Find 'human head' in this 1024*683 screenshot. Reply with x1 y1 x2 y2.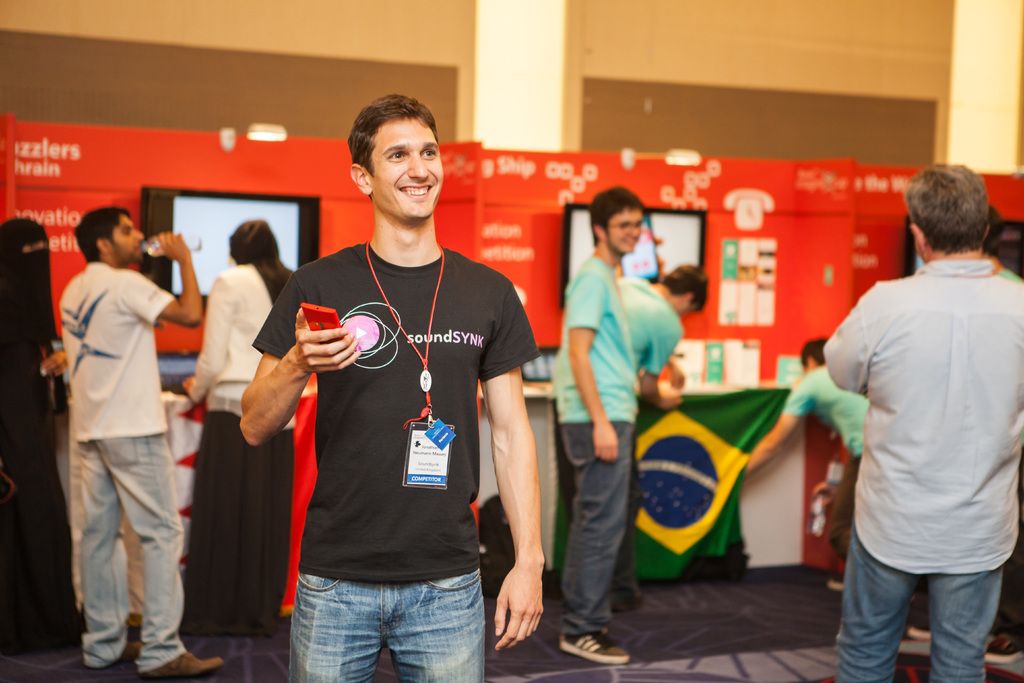
224 219 280 268.
